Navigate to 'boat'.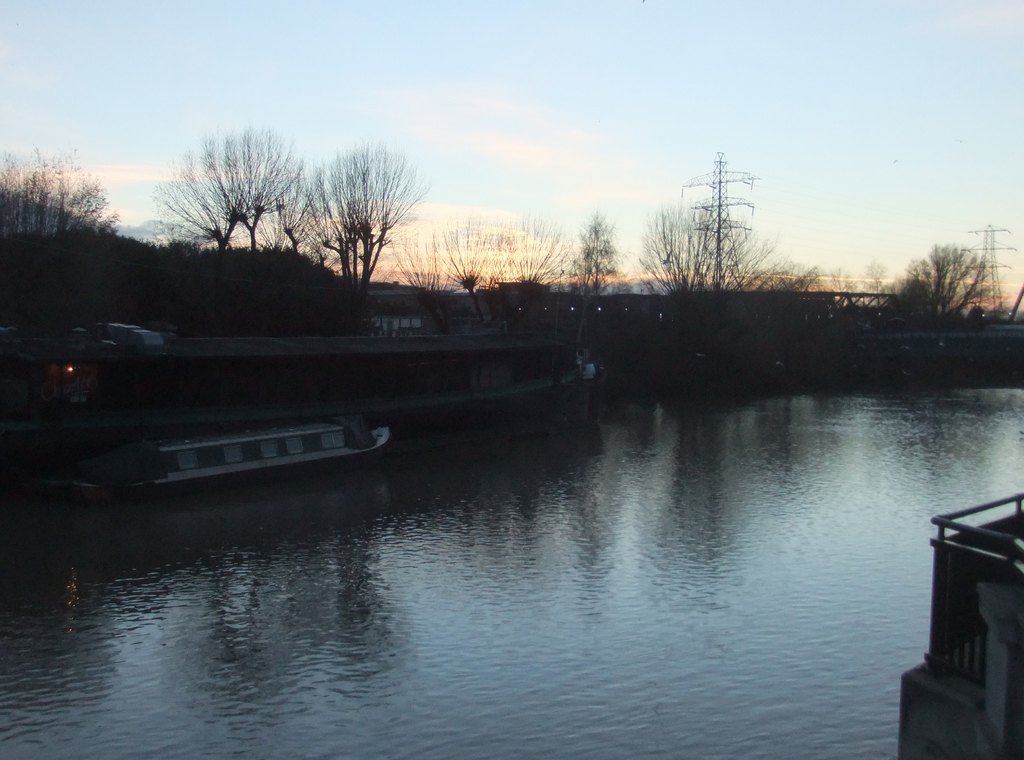
Navigation target: 78:421:388:499.
